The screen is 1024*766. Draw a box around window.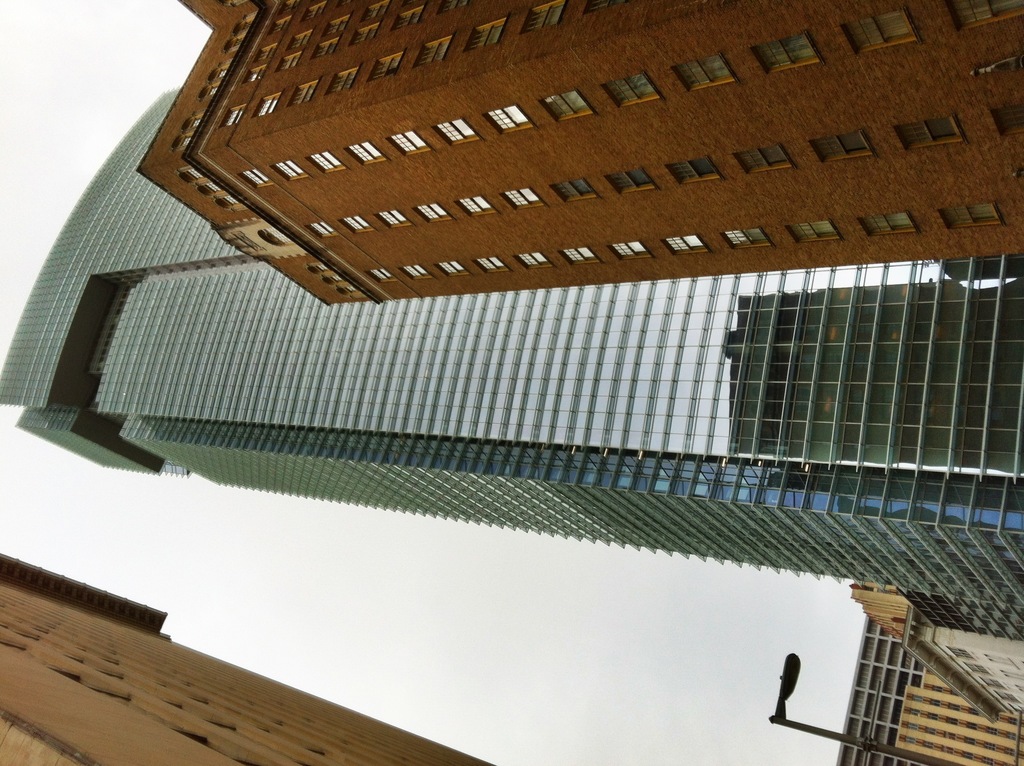
bbox=(543, 95, 594, 127).
